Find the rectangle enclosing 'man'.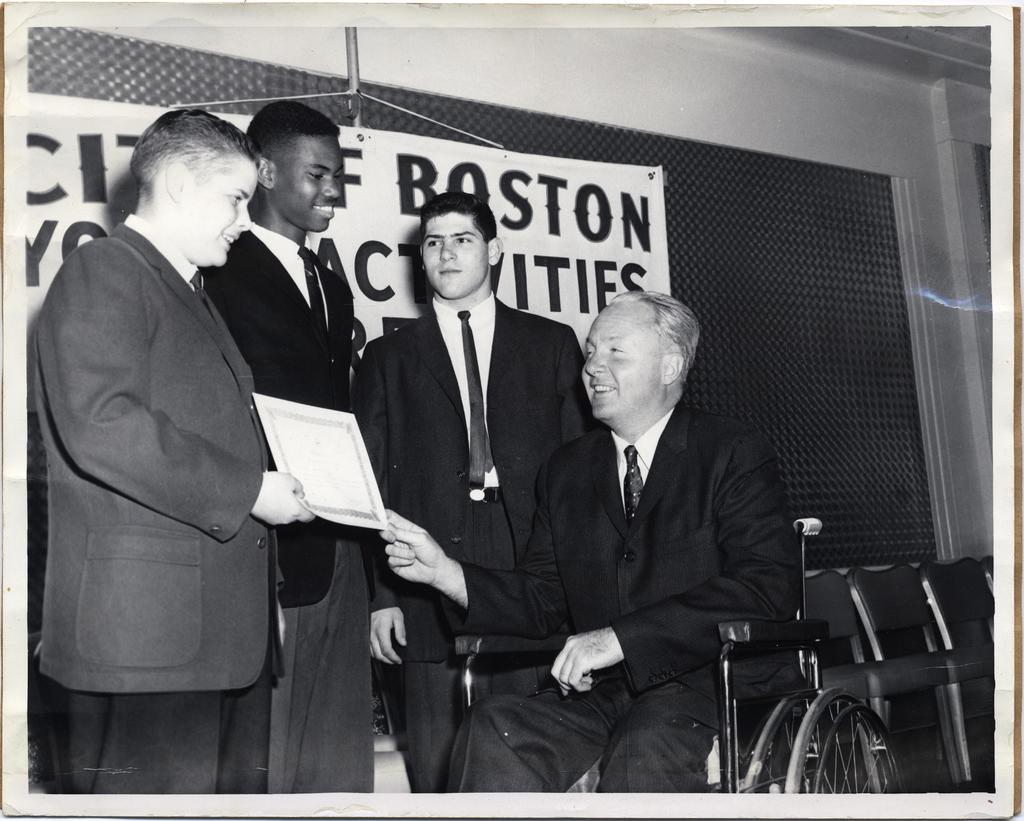
[32, 109, 312, 793].
